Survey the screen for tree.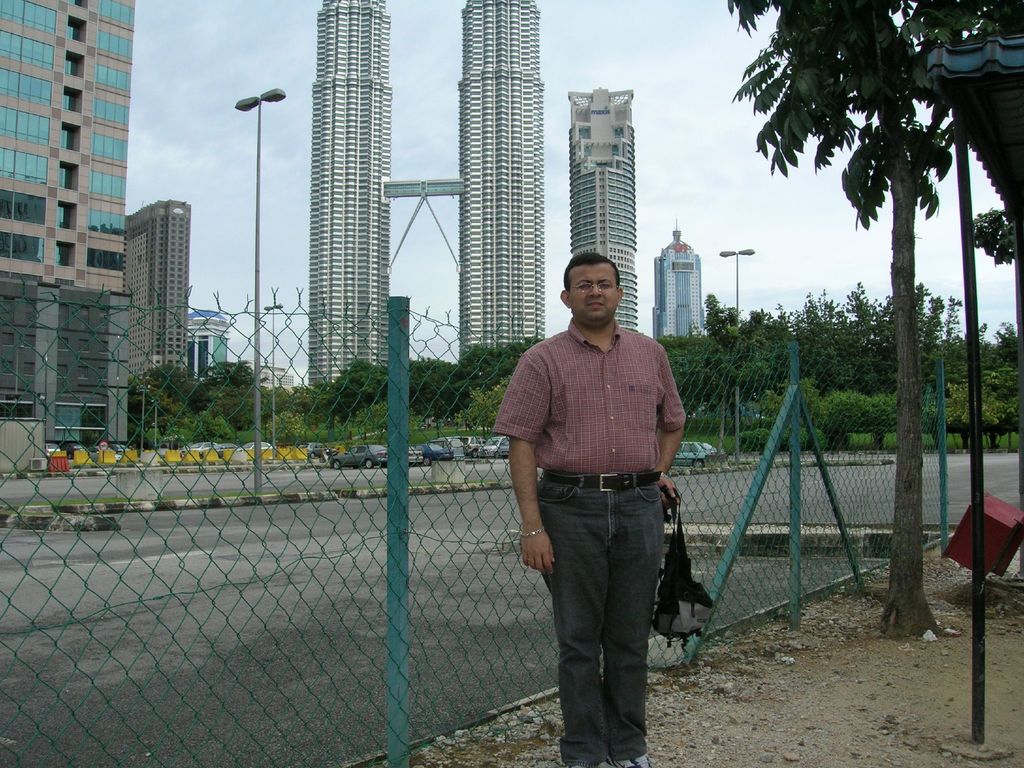
Survey found: [x1=190, y1=351, x2=268, y2=444].
